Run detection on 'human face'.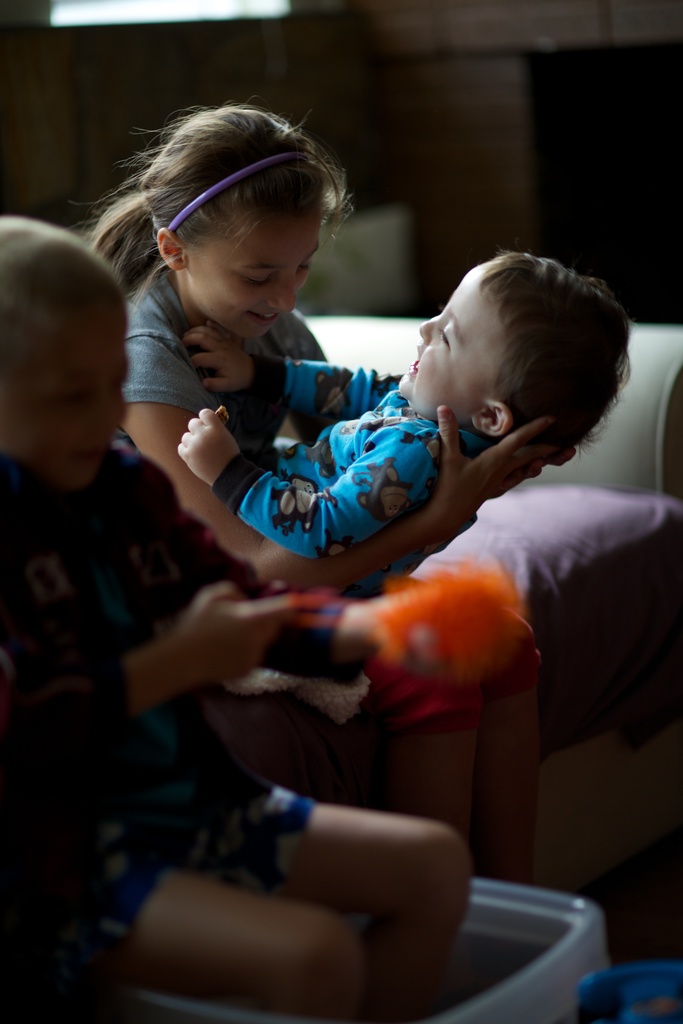
Result: [left=395, top=262, right=509, bottom=425].
